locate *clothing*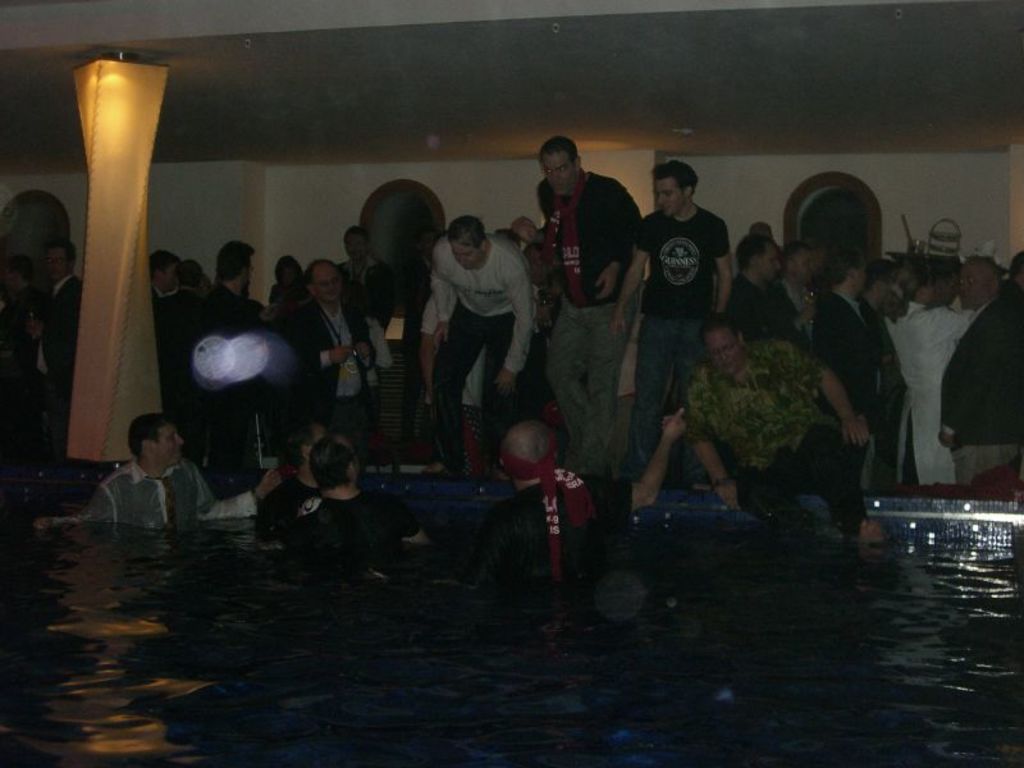
detection(628, 205, 742, 461)
